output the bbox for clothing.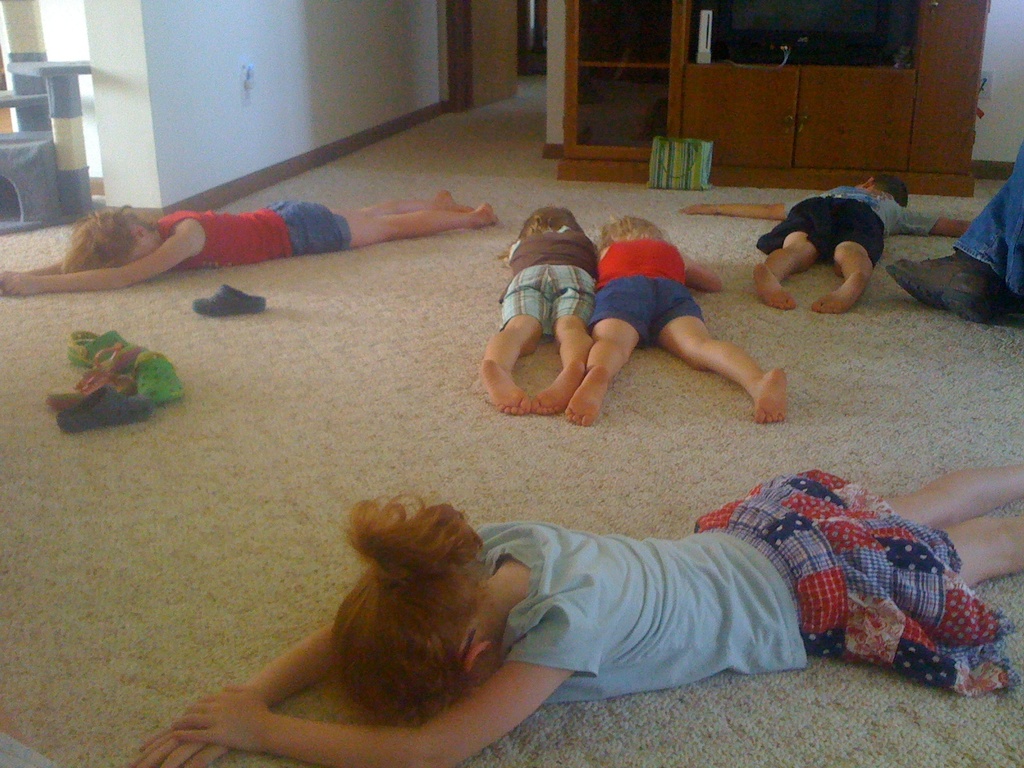
region(950, 138, 1023, 299).
